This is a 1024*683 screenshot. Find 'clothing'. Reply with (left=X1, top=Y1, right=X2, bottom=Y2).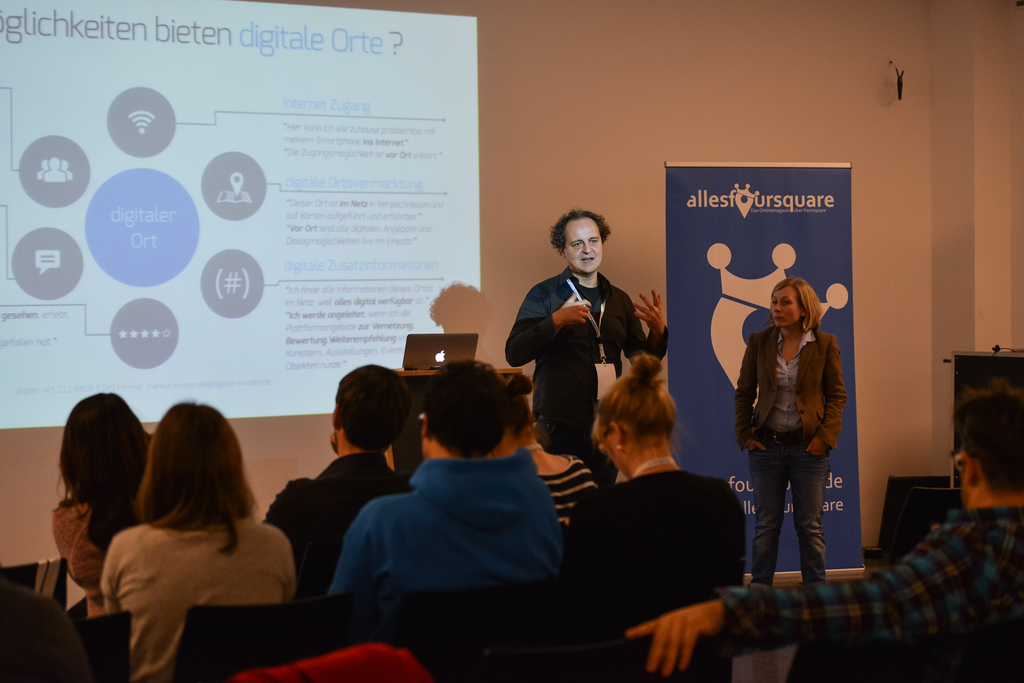
(left=516, top=230, right=644, bottom=465).
